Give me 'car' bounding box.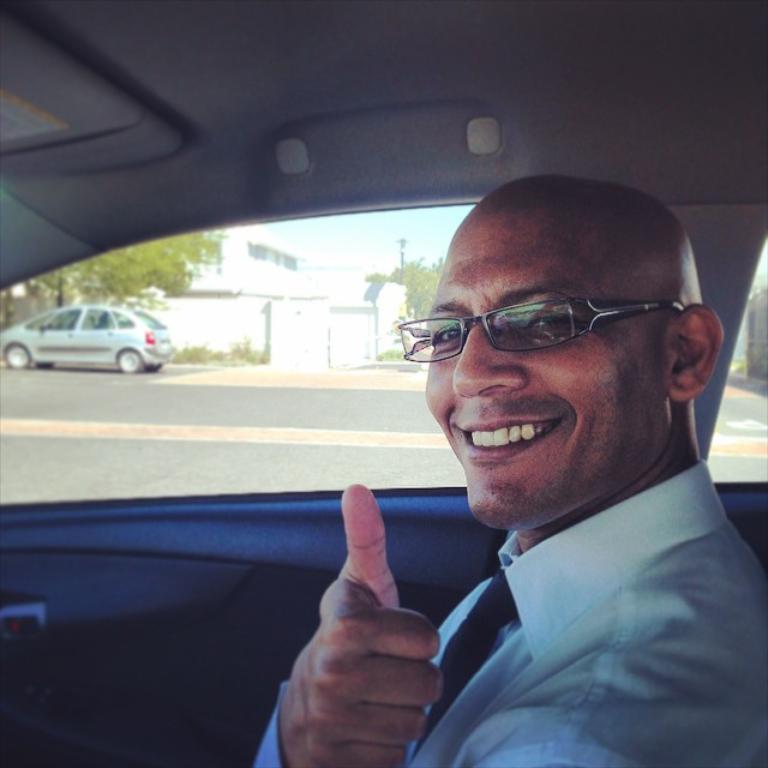
0,0,767,767.
